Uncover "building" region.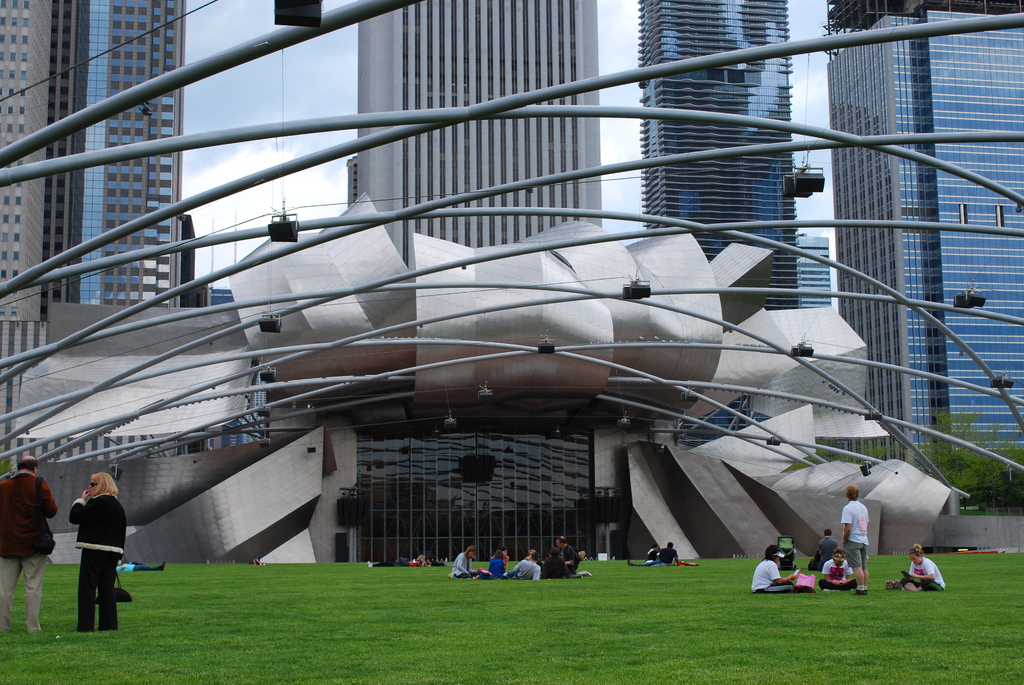
Uncovered: <box>354,0,599,567</box>.
